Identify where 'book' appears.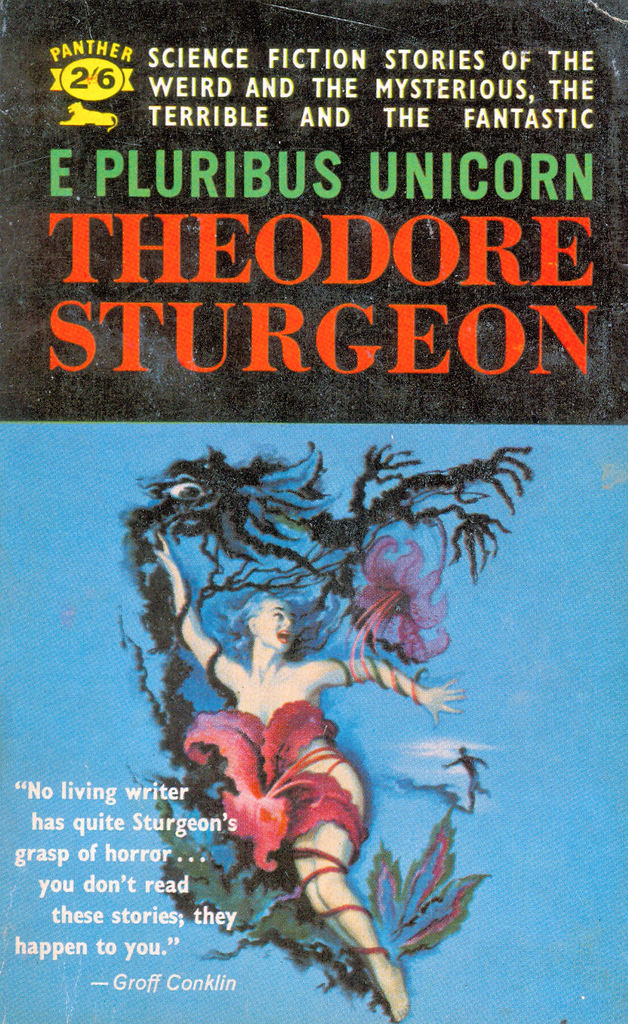
Appears at box=[0, 0, 627, 1023].
